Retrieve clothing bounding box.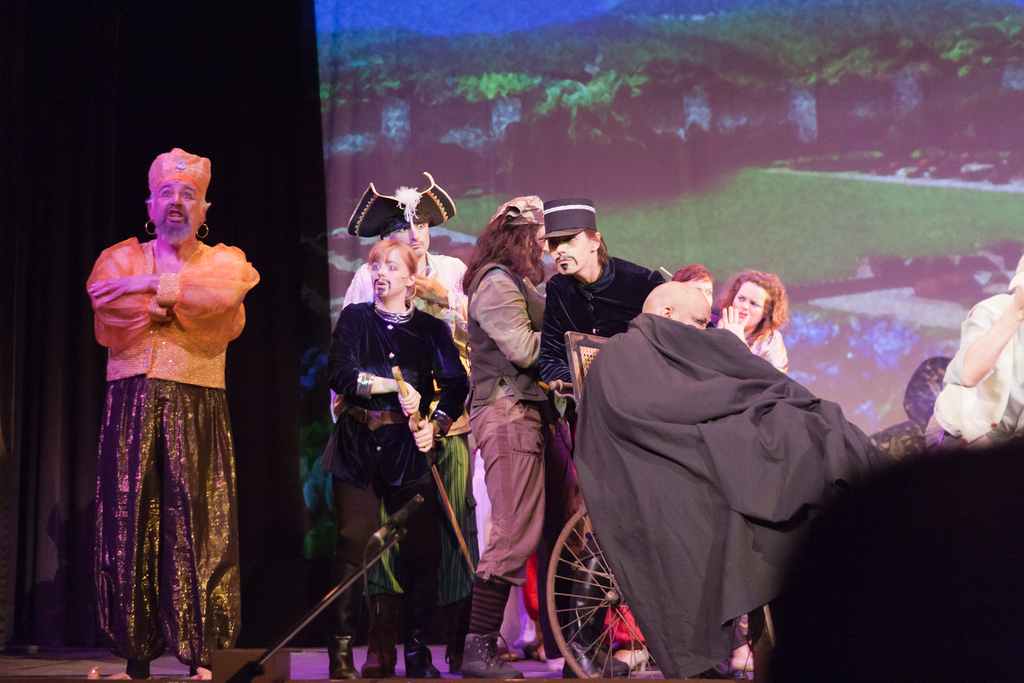
Bounding box: Rect(321, 300, 470, 604).
